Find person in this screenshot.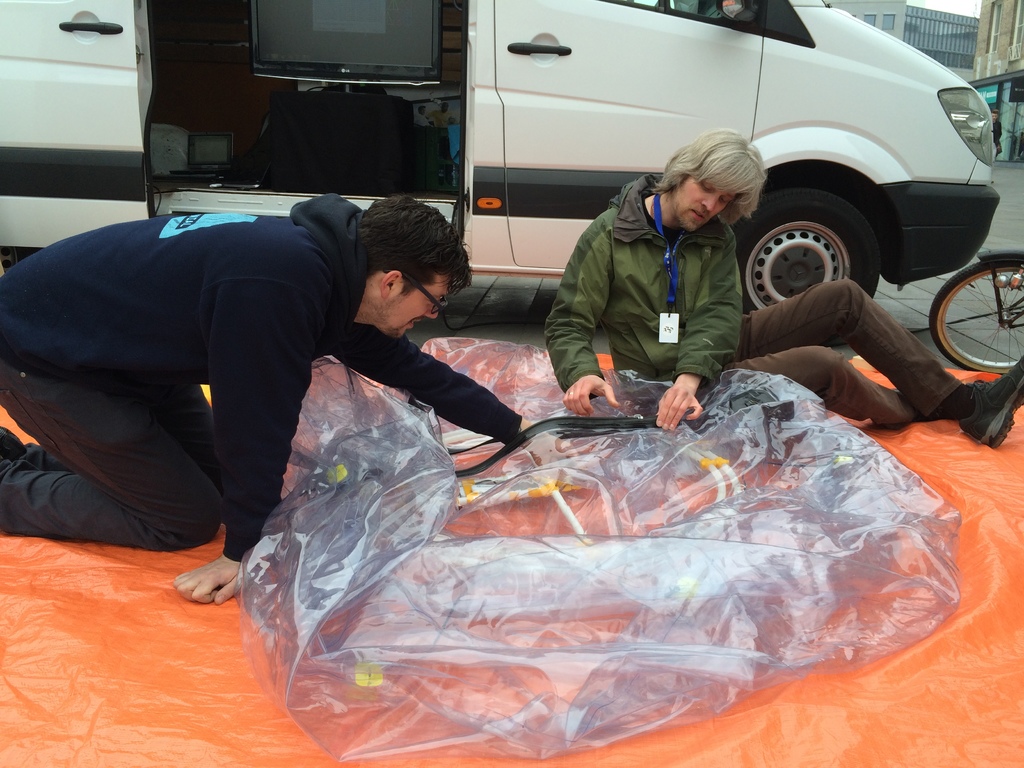
The bounding box for person is crop(543, 132, 1023, 444).
